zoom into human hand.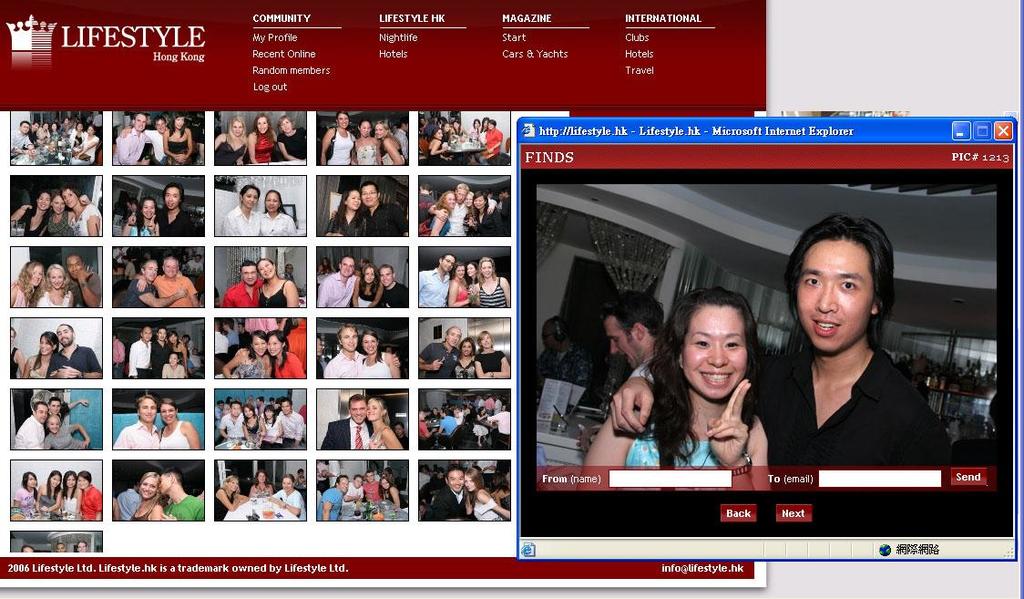
Zoom target: box=[78, 193, 91, 202].
